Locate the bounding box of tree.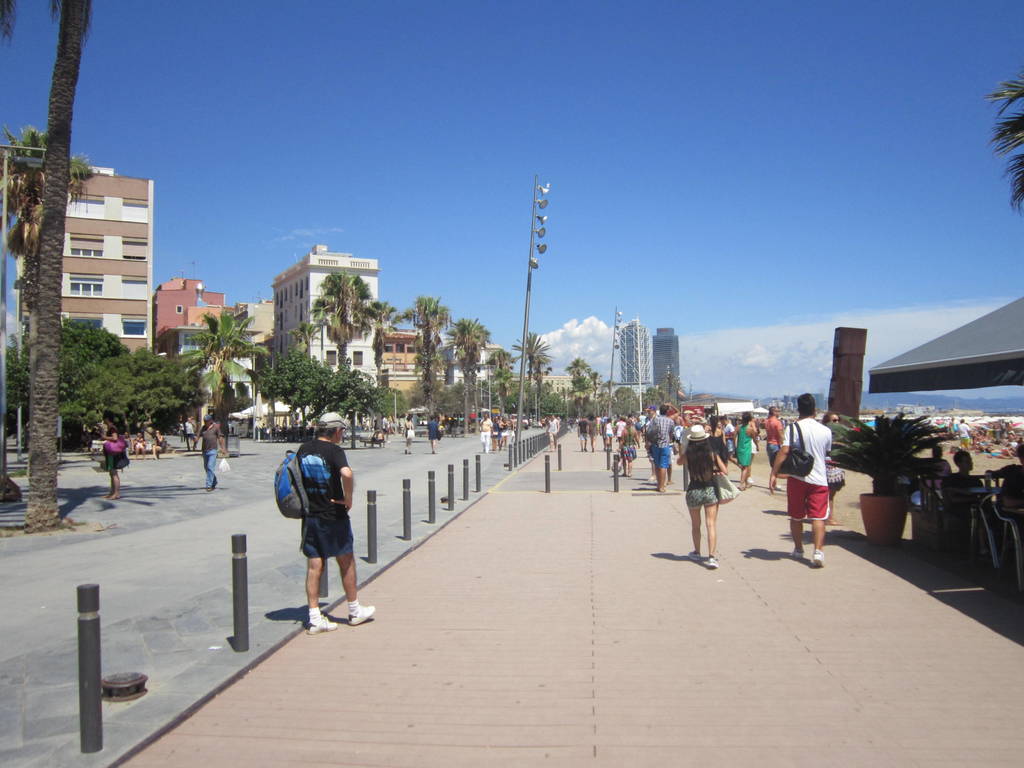
Bounding box: <box>990,63,1023,214</box>.
